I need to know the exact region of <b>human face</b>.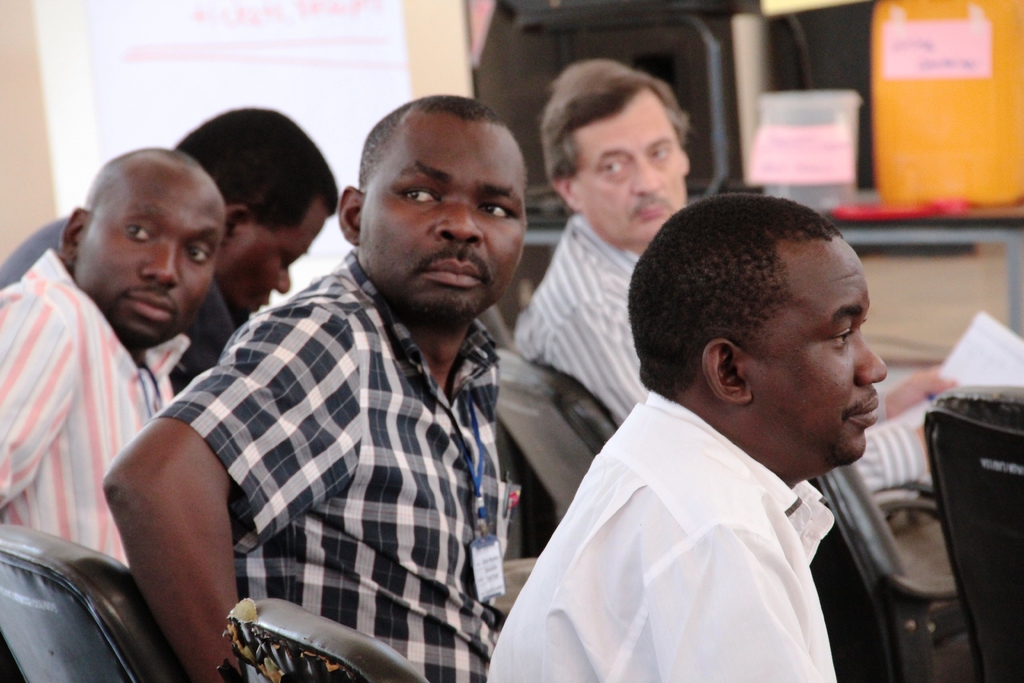
Region: select_region(72, 176, 224, 346).
